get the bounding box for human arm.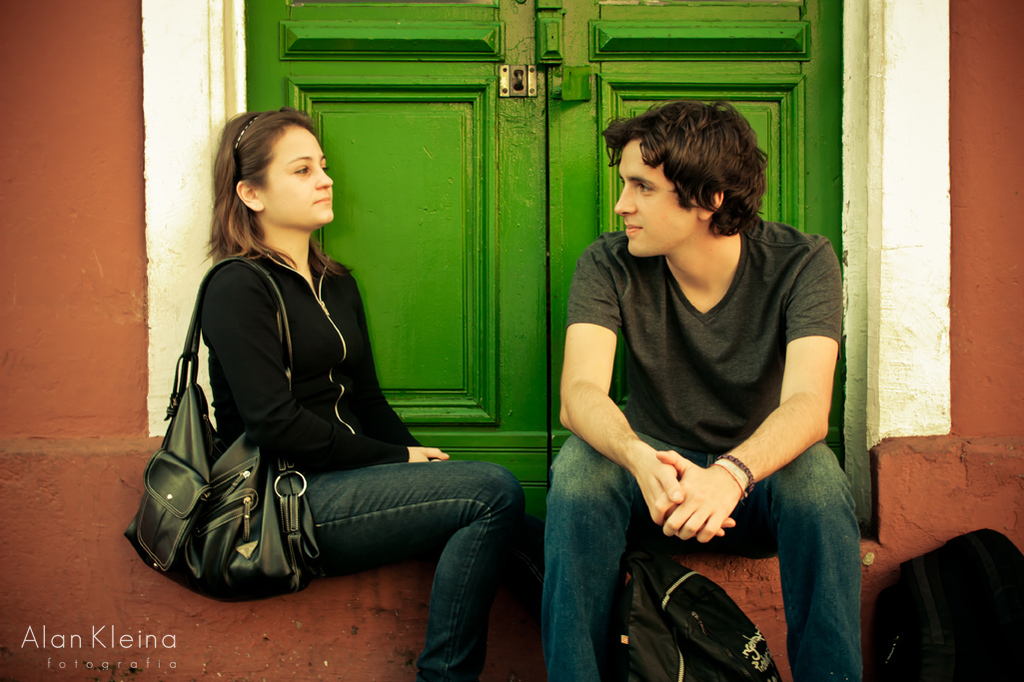
bbox=[214, 256, 453, 484].
